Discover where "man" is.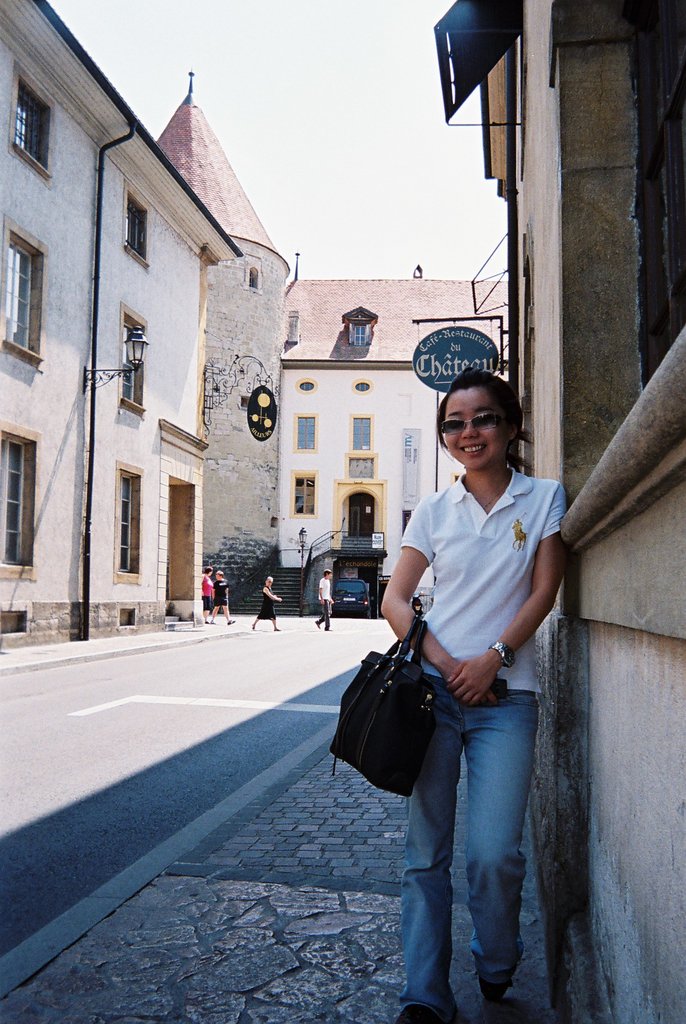
Discovered at detection(206, 568, 238, 627).
